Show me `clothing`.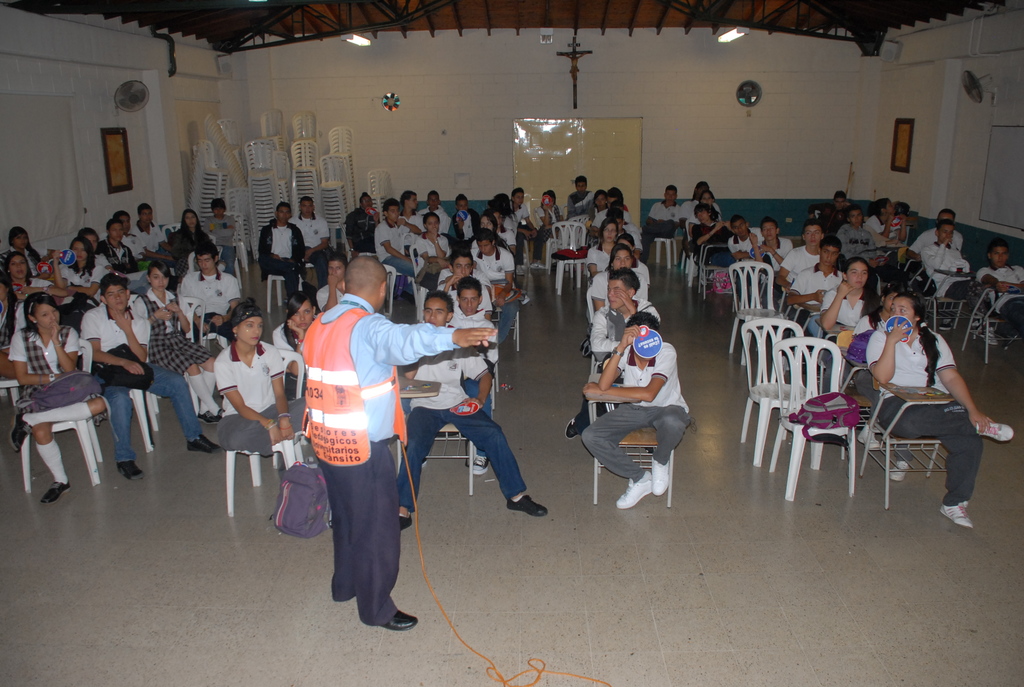
`clothing` is here: left=512, top=200, right=533, bottom=225.
